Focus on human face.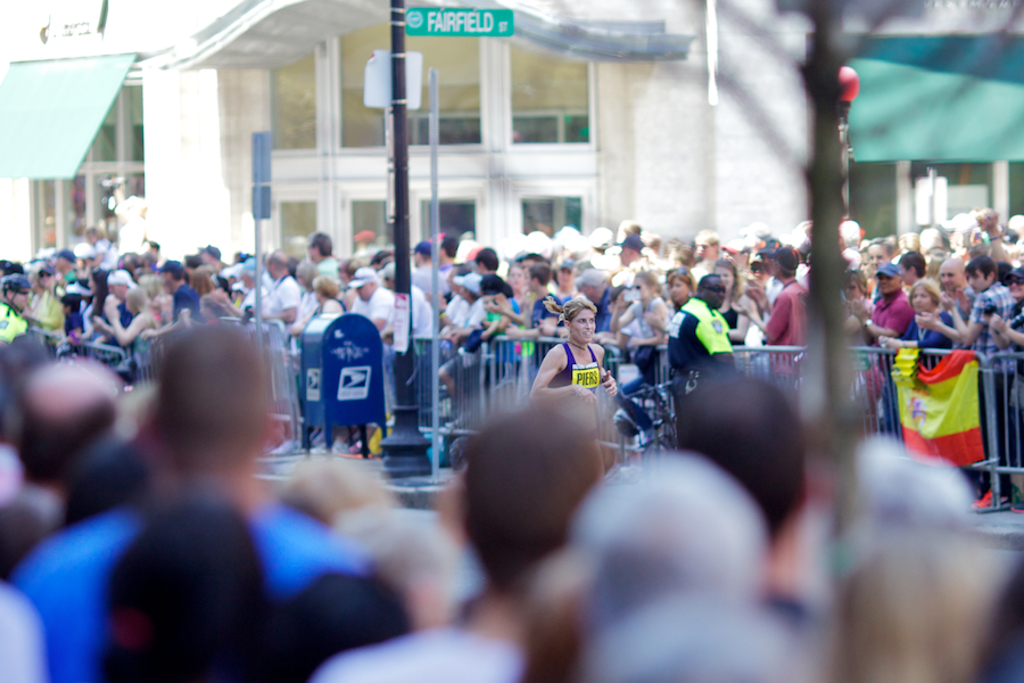
Focused at (left=14, top=286, right=30, bottom=315).
